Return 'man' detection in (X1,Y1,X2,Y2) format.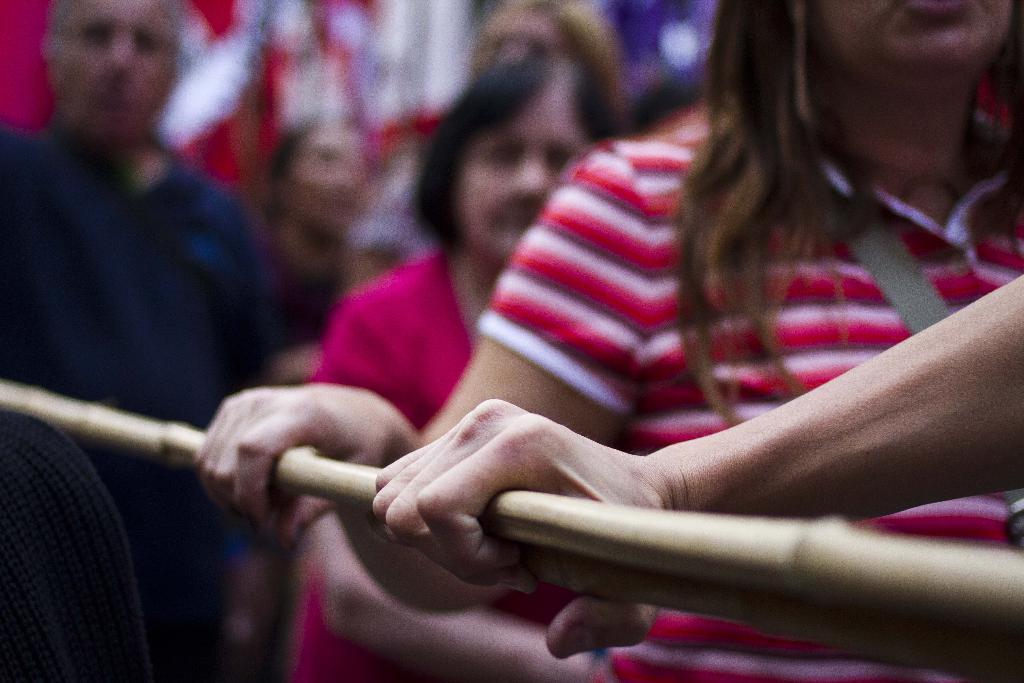
(0,0,294,682).
